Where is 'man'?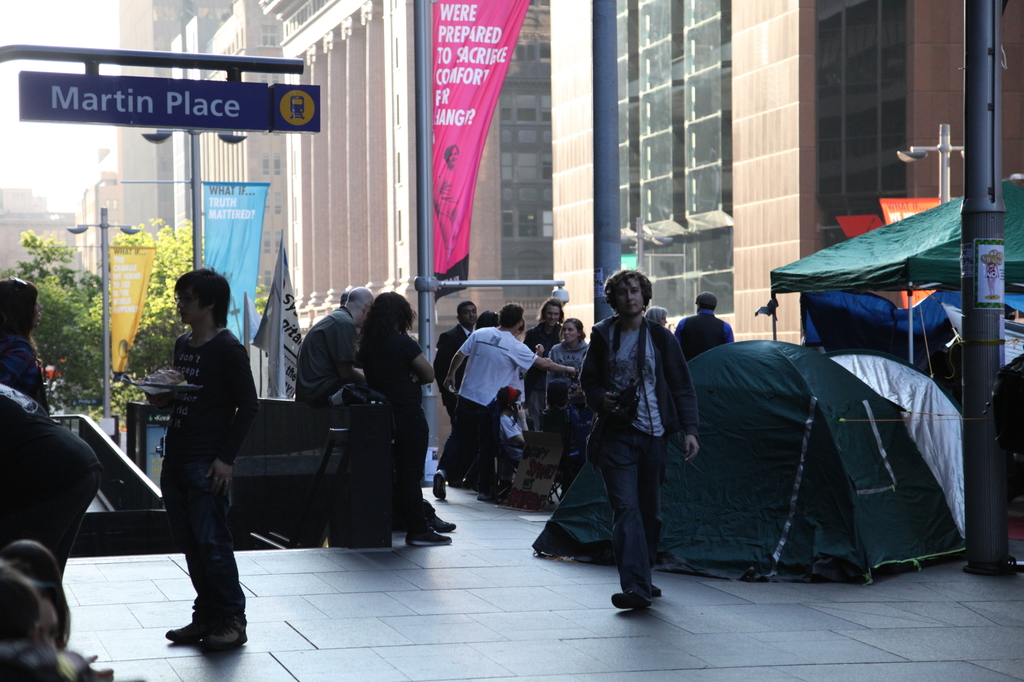
{"x1": 292, "y1": 283, "x2": 382, "y2": 402}.
